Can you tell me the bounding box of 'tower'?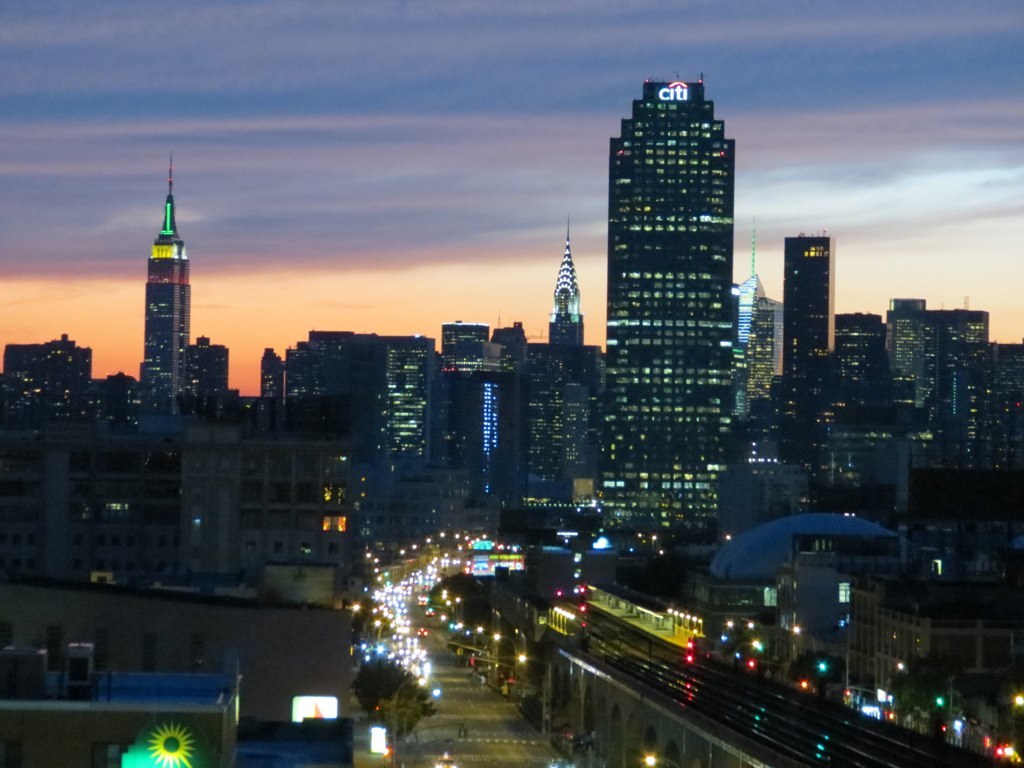
(left=732, top=270, right=770, bottom=344).
